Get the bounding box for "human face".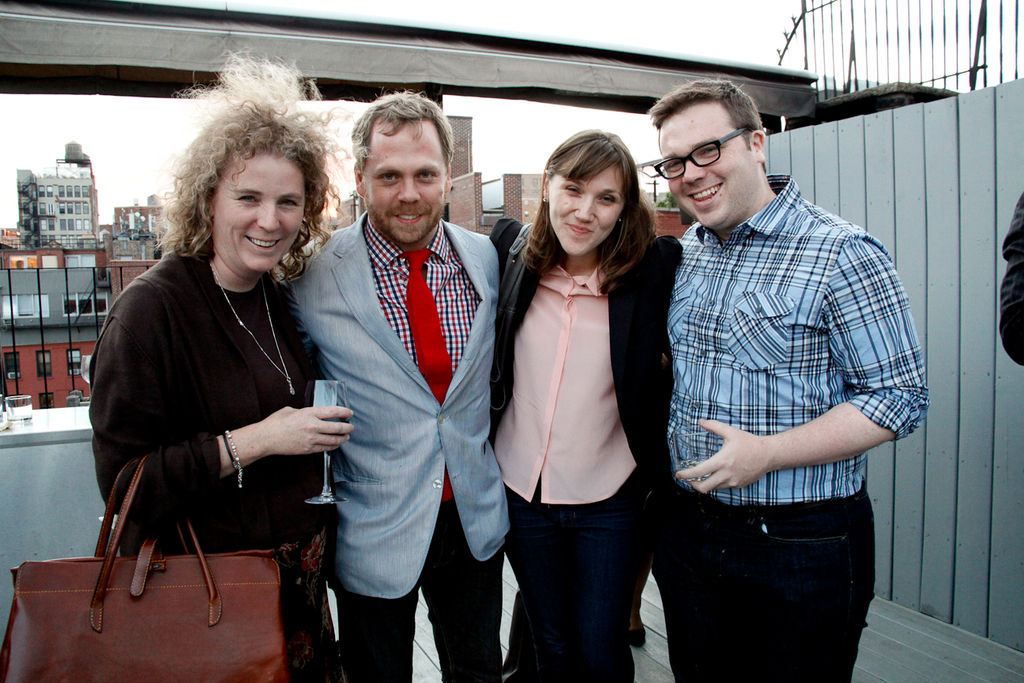
[x1=659, y1=118, x2=747, y2=234].
